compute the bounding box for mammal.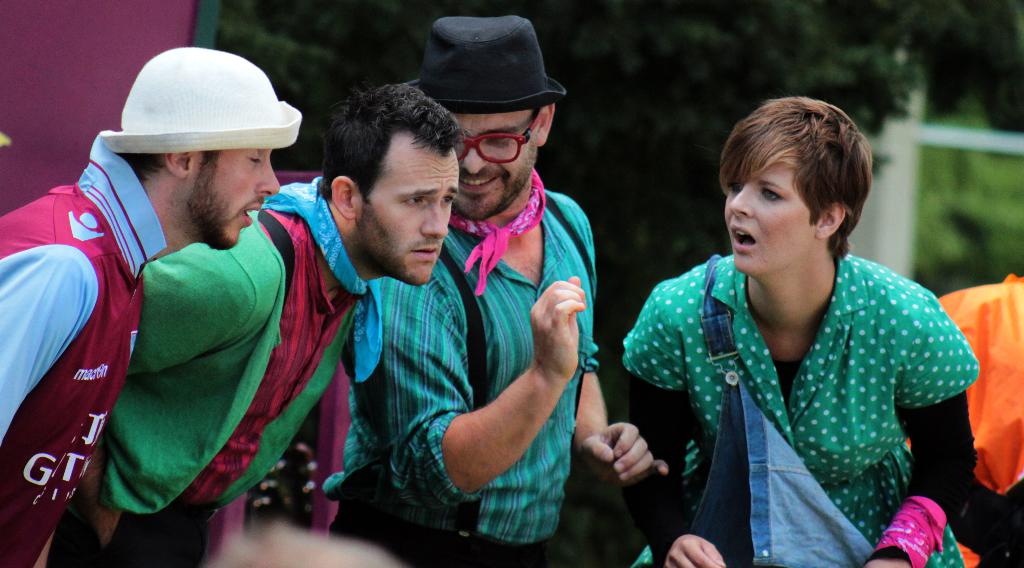
581/87/974/567.
